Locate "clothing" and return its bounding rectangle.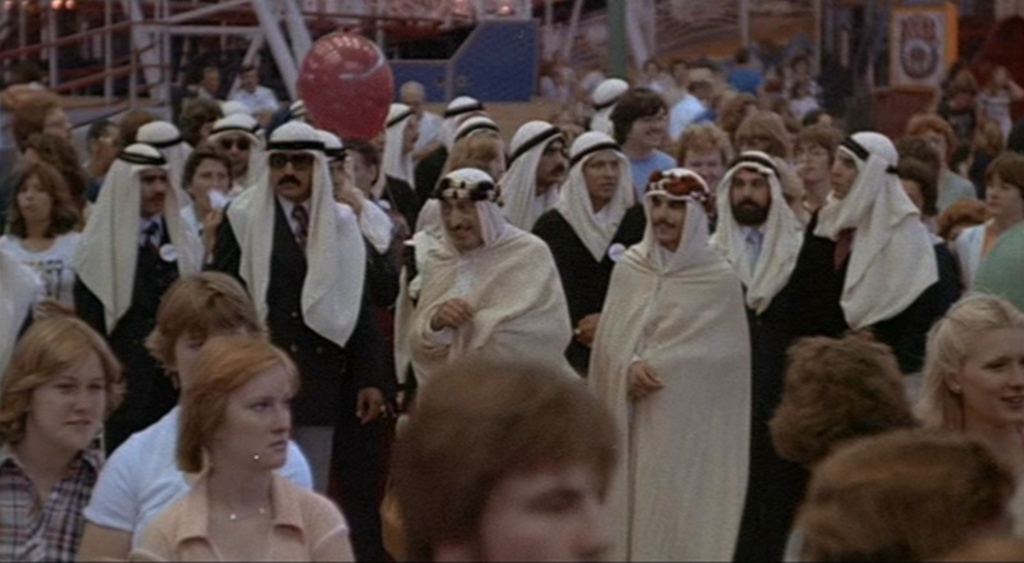
[87, 403, 311, 549].
